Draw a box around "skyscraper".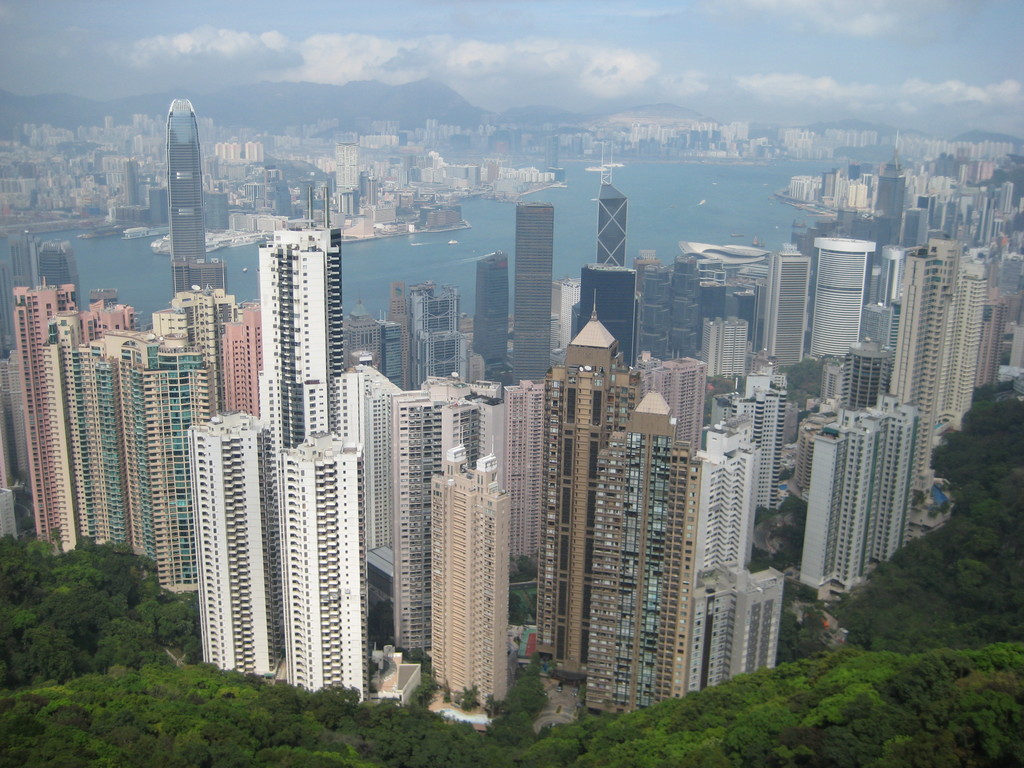
{"x1": 344, "y1": 355, "x2": 399, "y2": 540}.
